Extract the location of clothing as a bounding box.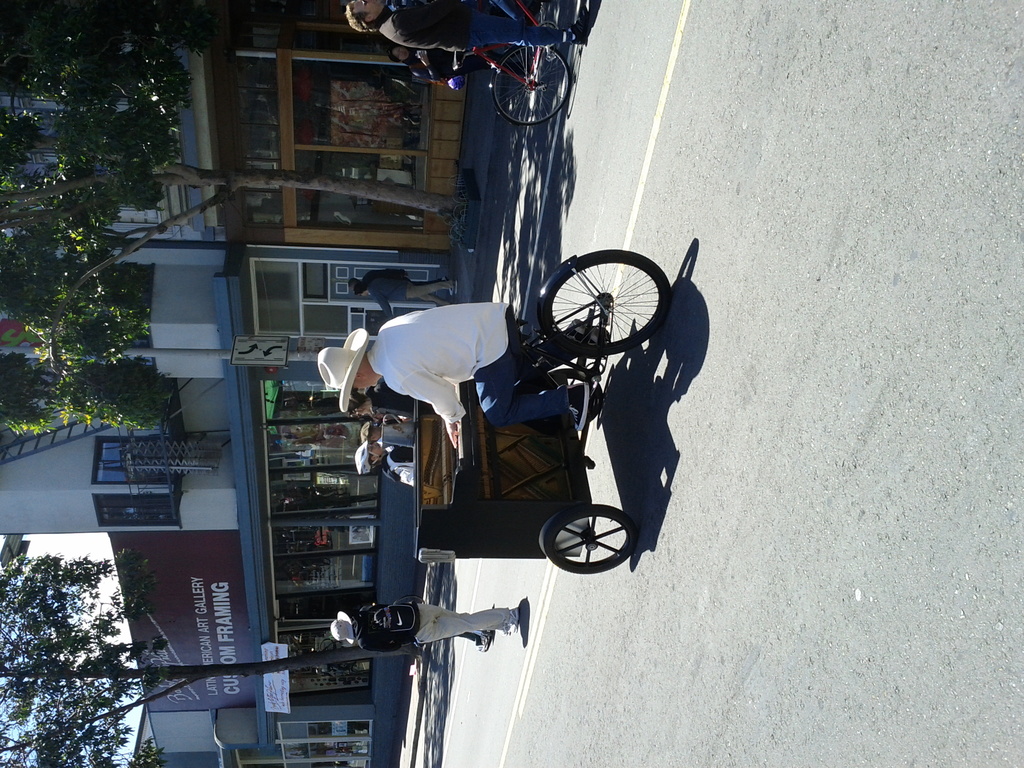
[left=380, top=444, right=413, bottom=491].
